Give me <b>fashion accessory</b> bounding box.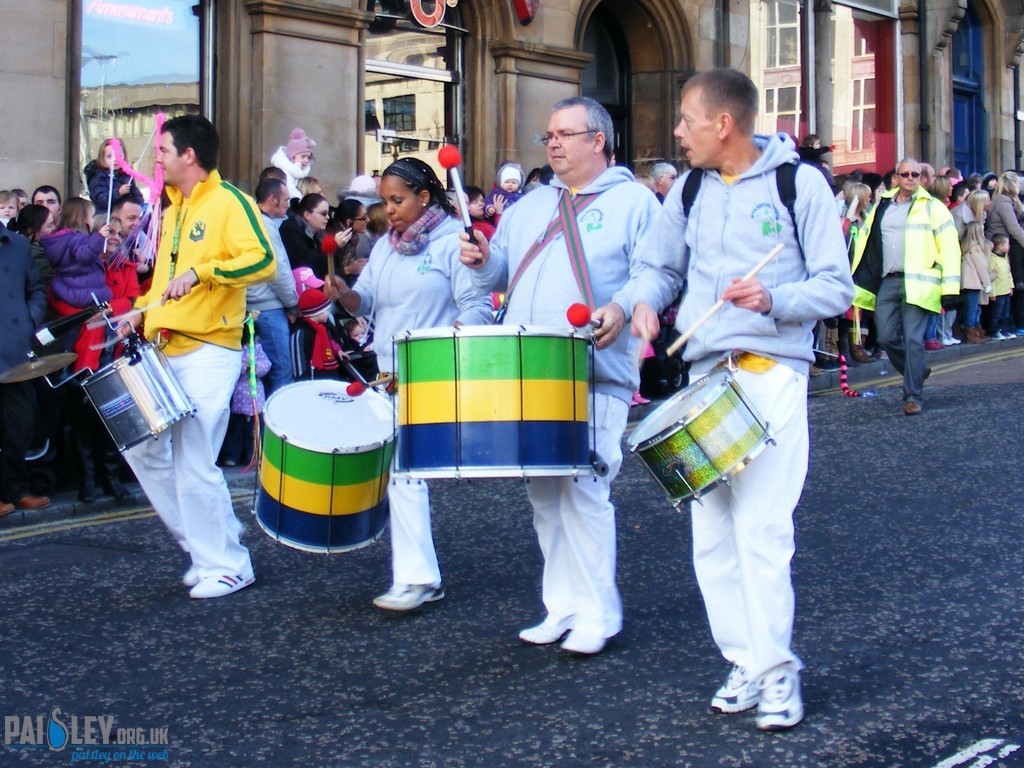
(357, 216, 369, 222).
